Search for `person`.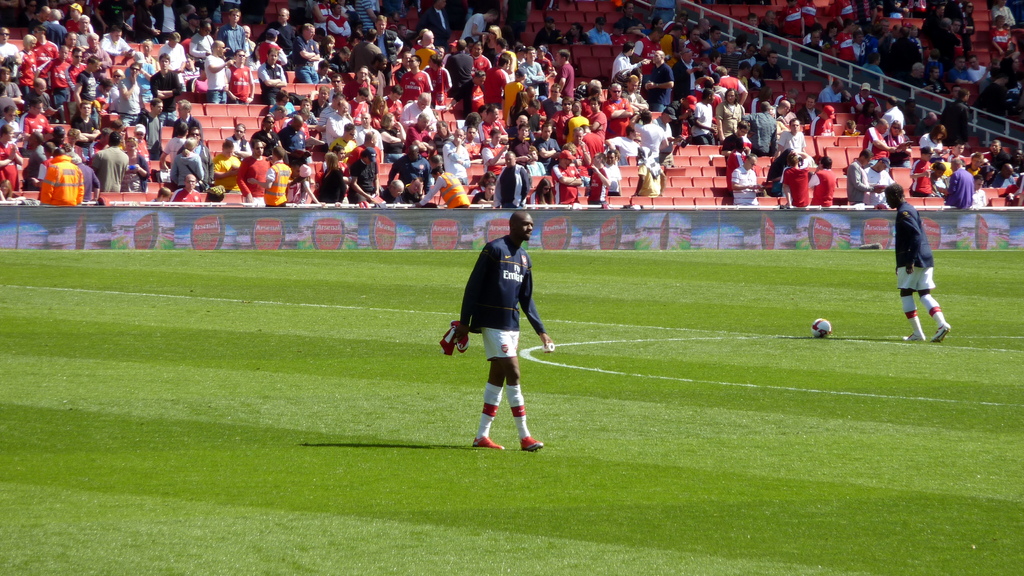
Found at 299:105:325:141.
